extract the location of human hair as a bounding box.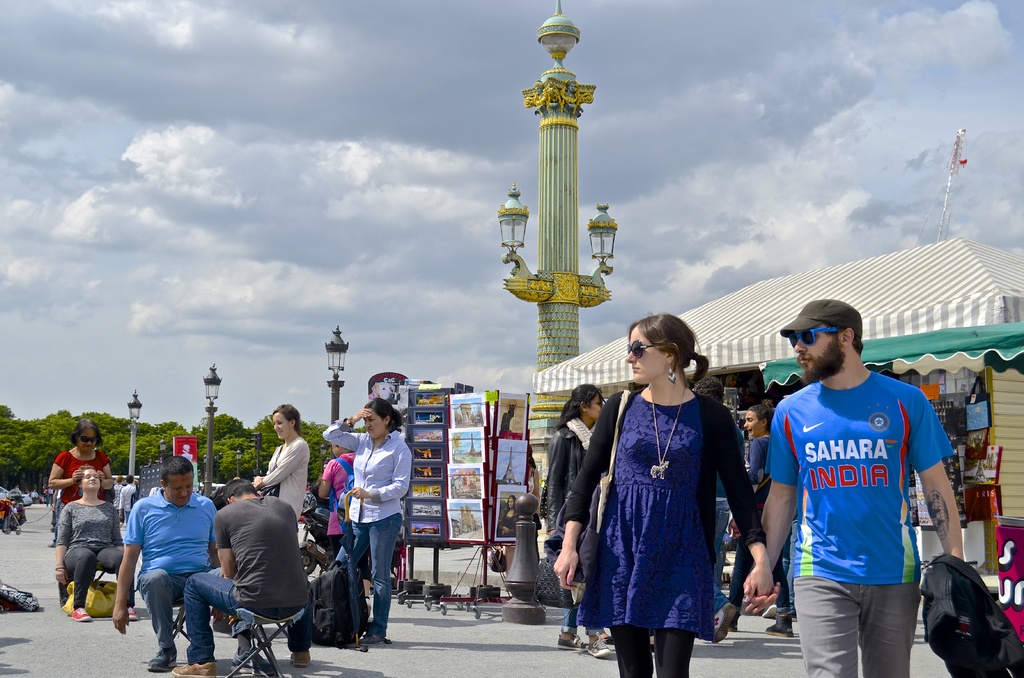
(left=72, top=420, right=103, bottom=449).
